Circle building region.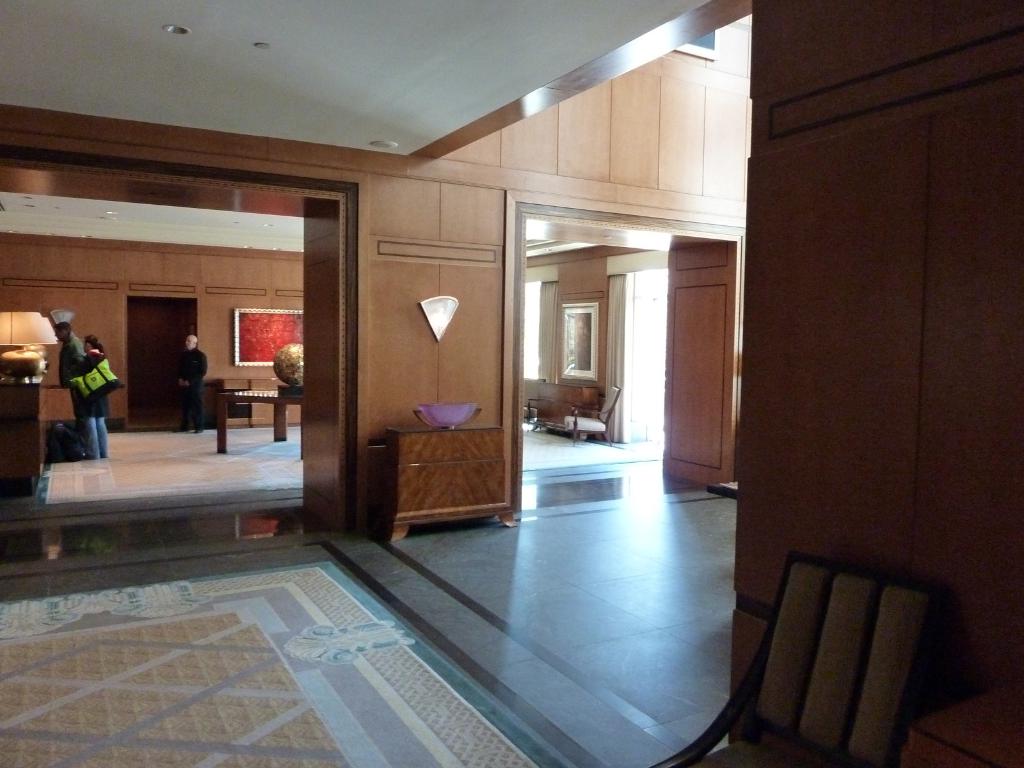
Region: box(0, 0, 1023, 767).
